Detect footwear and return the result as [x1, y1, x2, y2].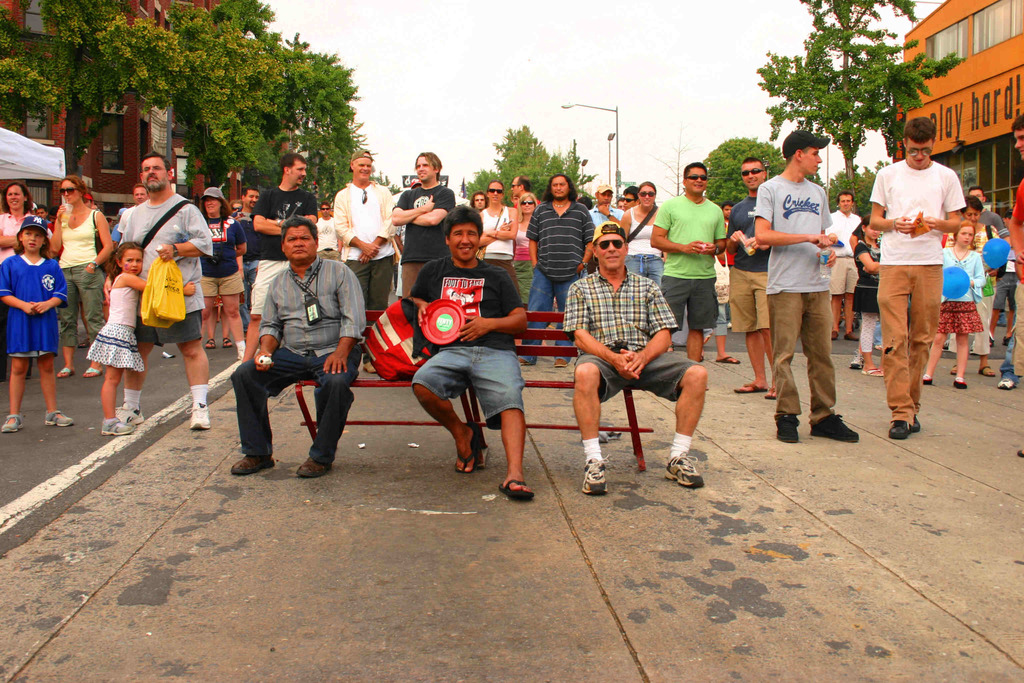
[710, 354, 740, 367].
